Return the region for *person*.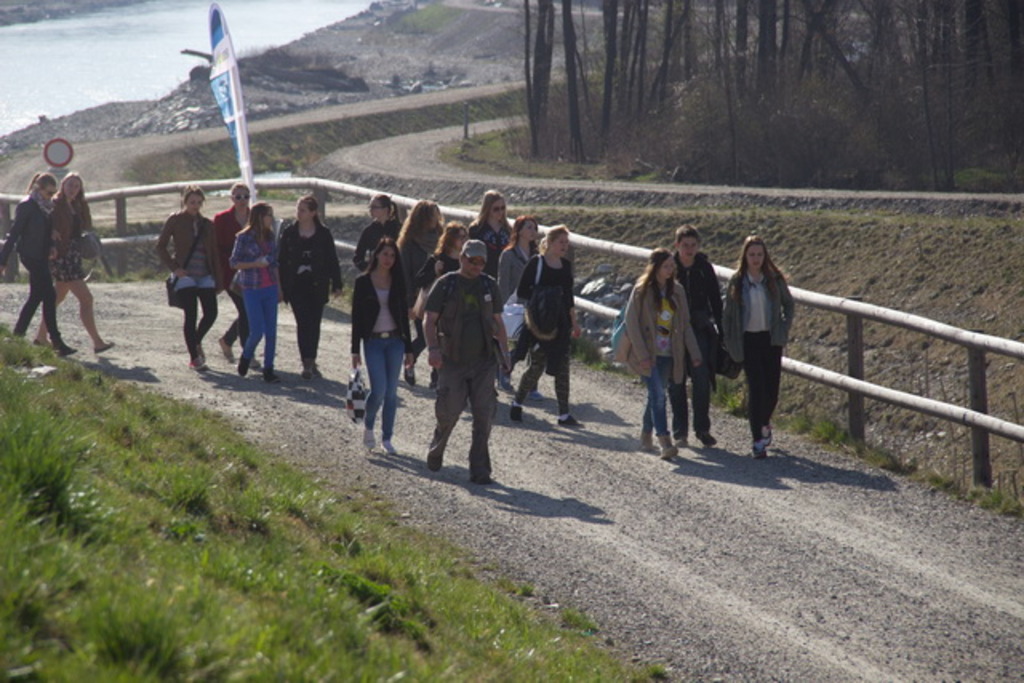
(46, 168, 120, 365).
